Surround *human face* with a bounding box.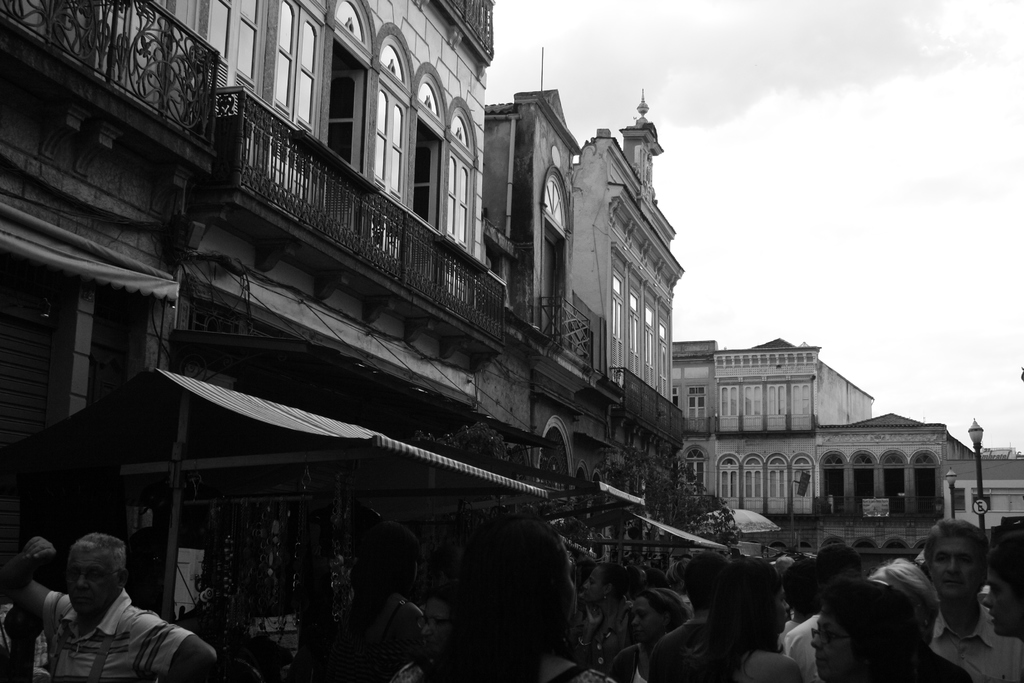
{"x1": 630, "y1": 597, "x2": 676, "y2": 645}.
